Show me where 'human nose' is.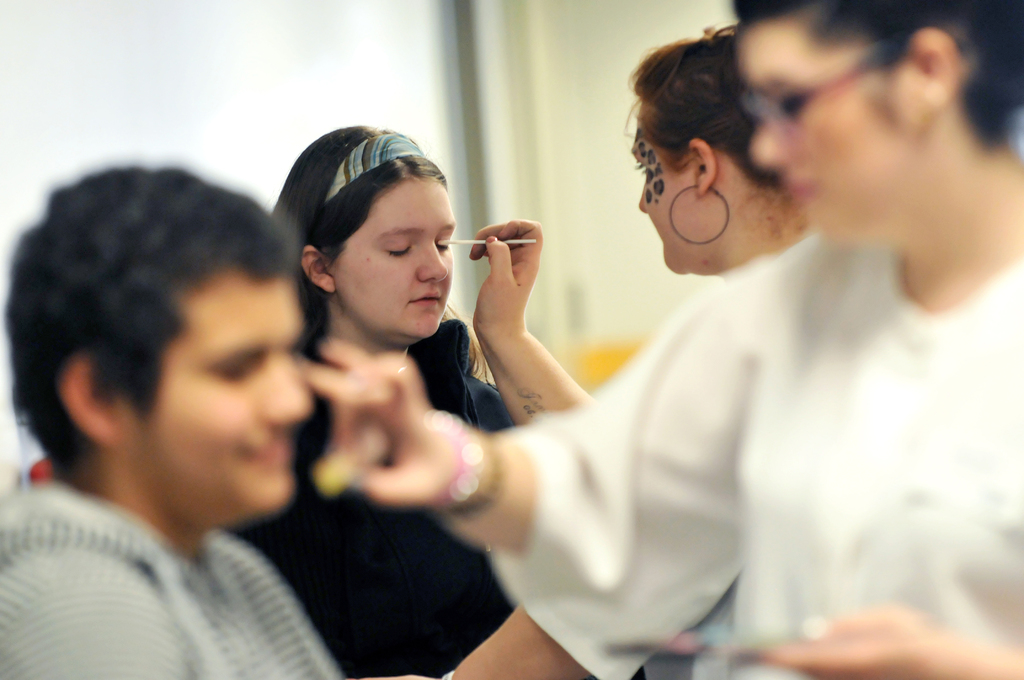
'human nose' is at Rect(638, 180, 650, 211).
